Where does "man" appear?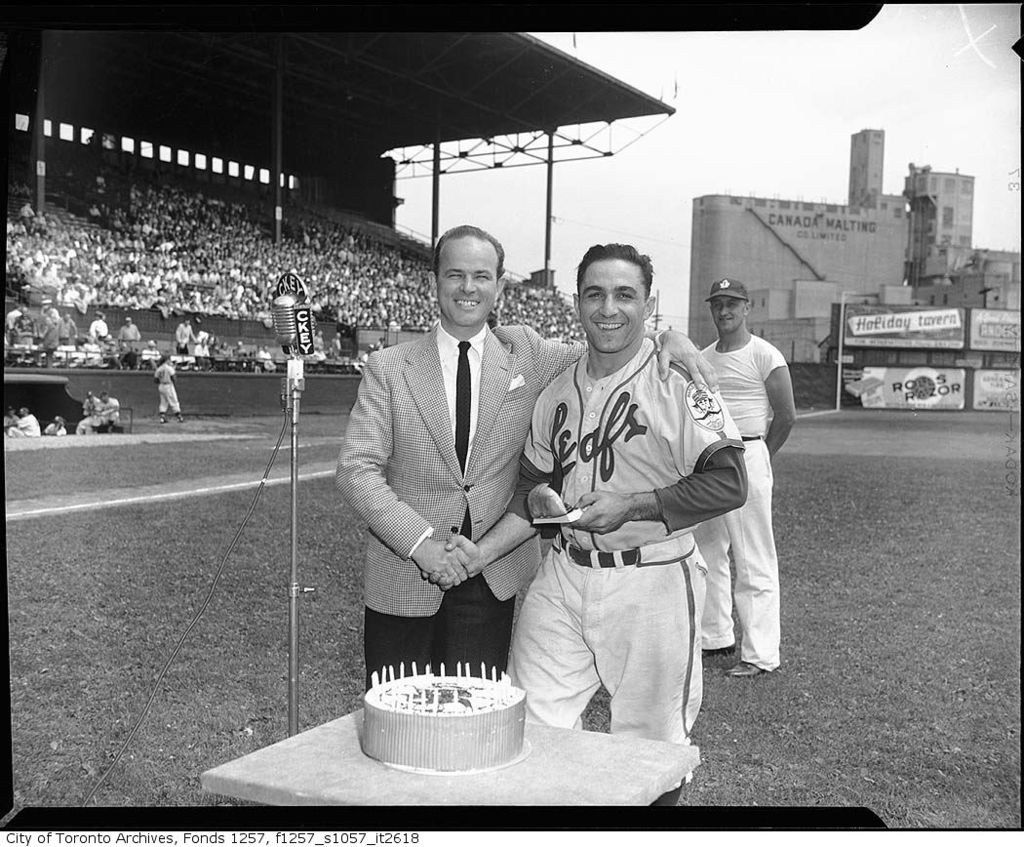
Appears at region(59, 310, 73, 342).
